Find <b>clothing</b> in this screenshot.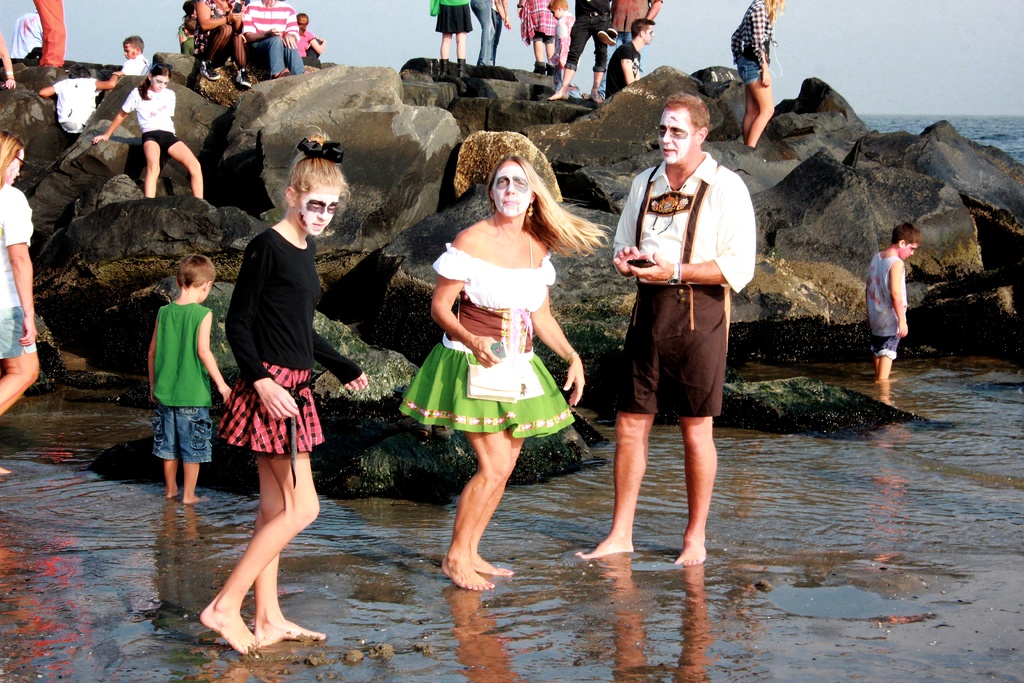
The bounding box for <b>clothing</b> is region(433, 0, 465, 62).
